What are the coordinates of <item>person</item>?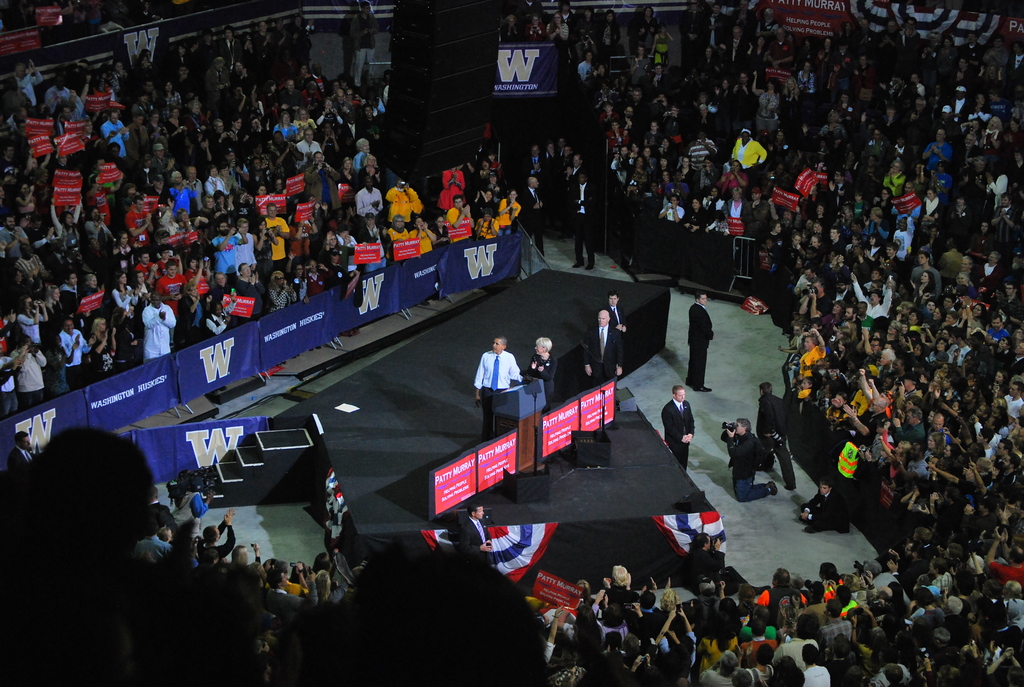
detection(755, 381, 800, 482).
